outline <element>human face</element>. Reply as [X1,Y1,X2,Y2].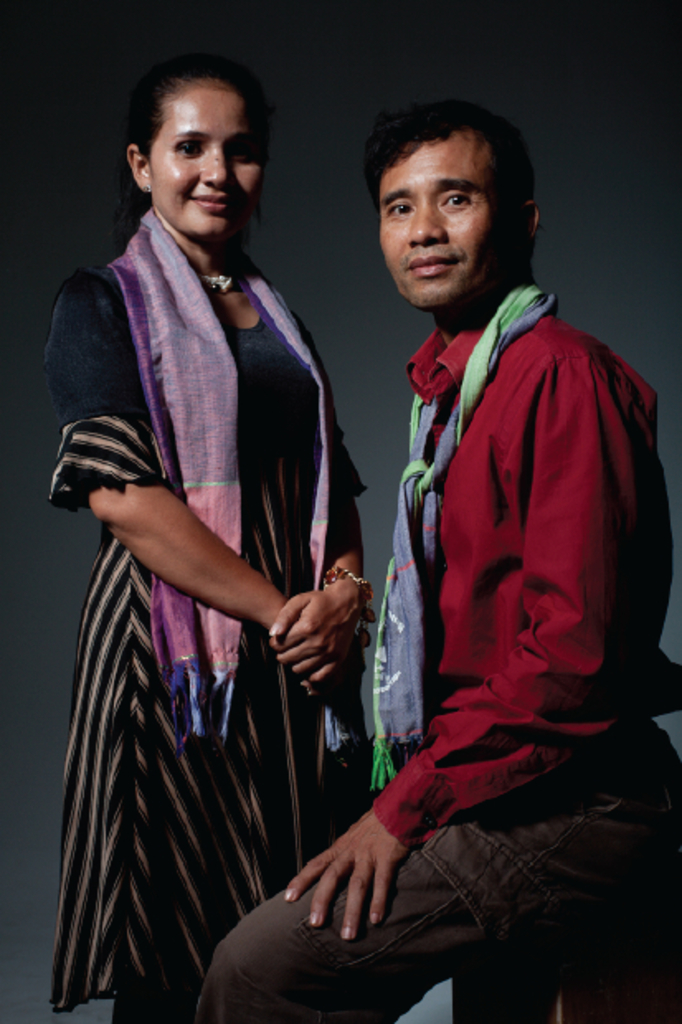
[149,81,263,235].
